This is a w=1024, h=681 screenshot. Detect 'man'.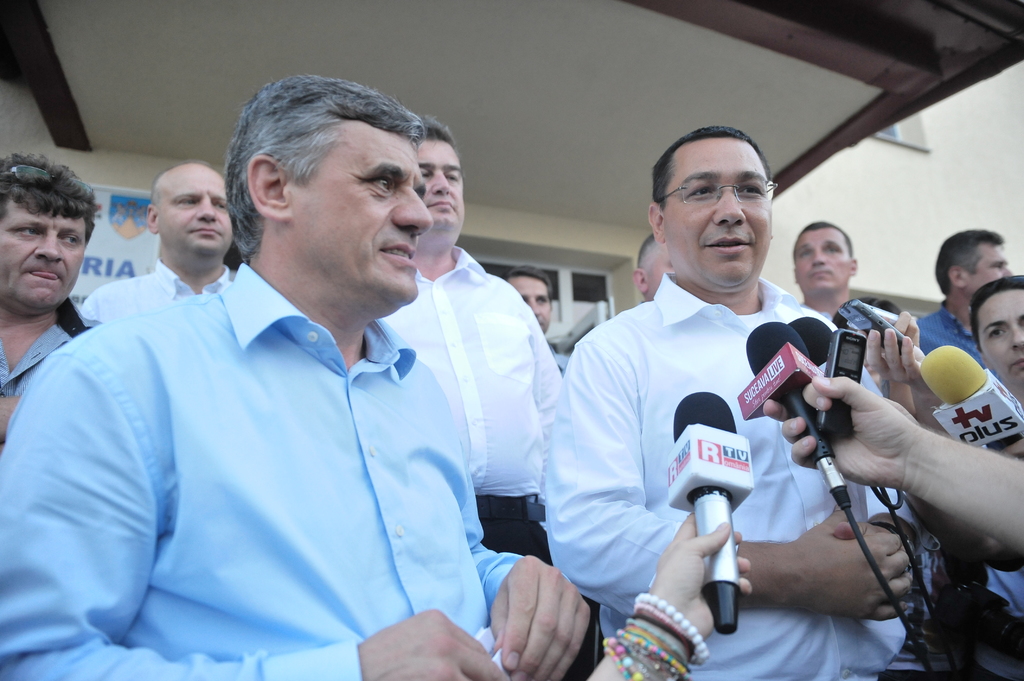
794, 218, 924, 364.
